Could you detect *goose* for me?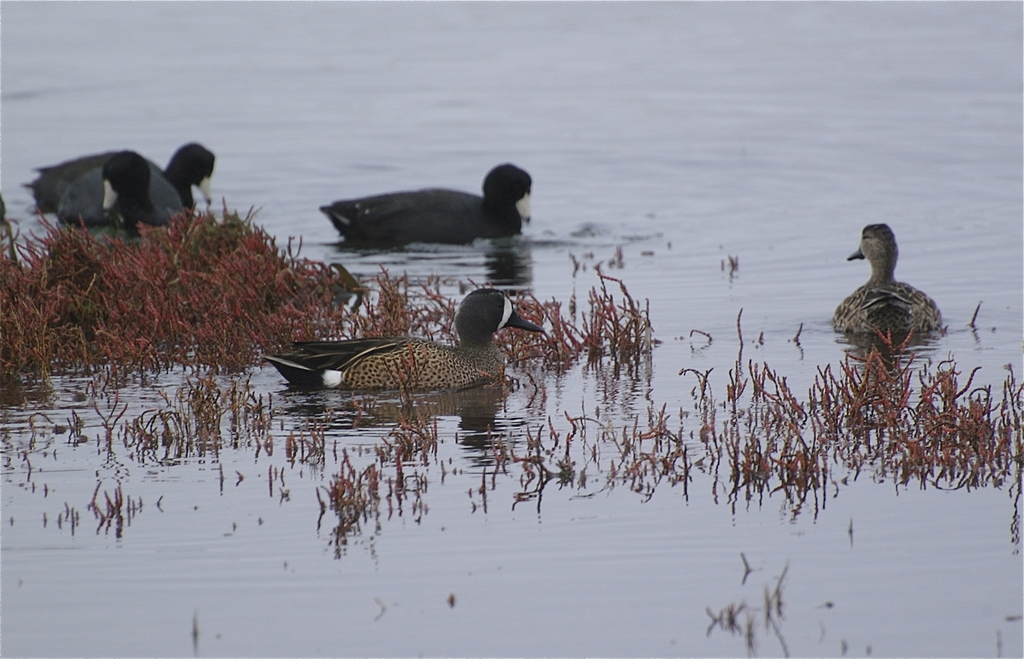
Detection result: box(836, 225, 963, 353).
